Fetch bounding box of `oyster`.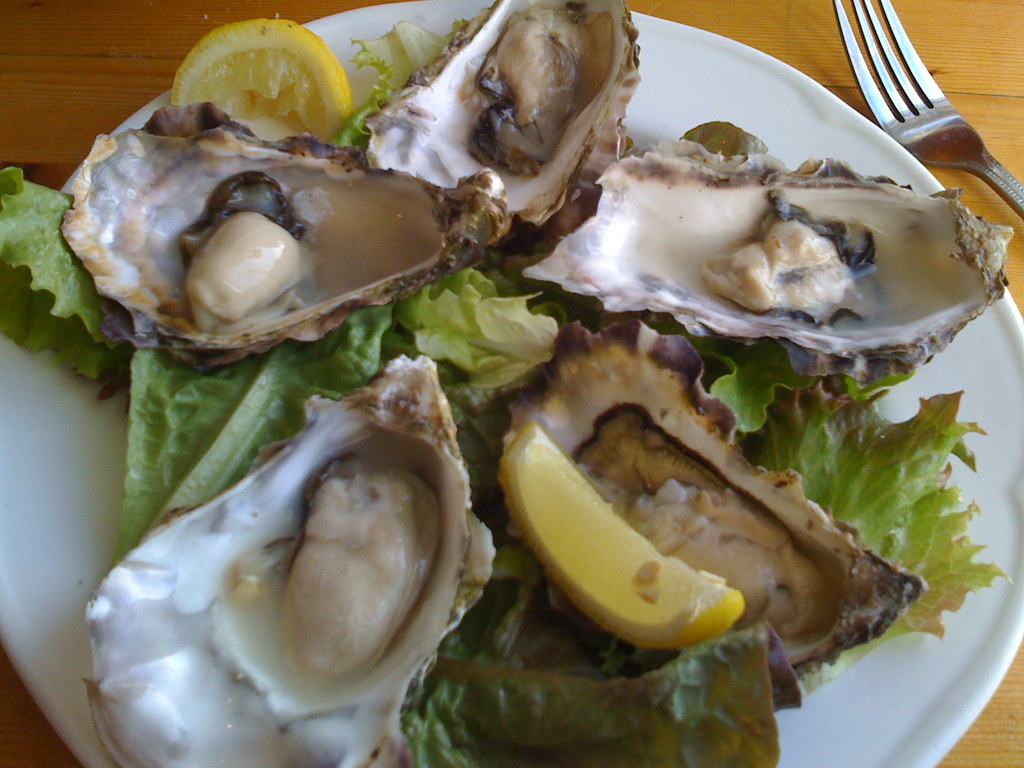
Bbox: region(54, 99, 514, 371).
